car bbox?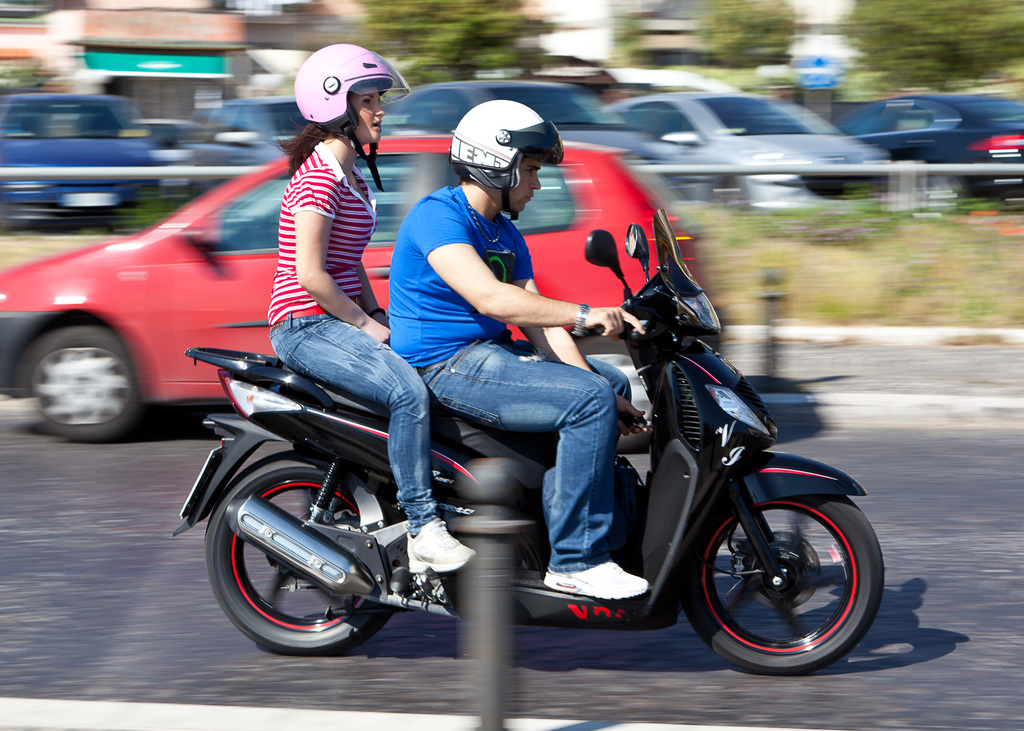
388 77 653 211
